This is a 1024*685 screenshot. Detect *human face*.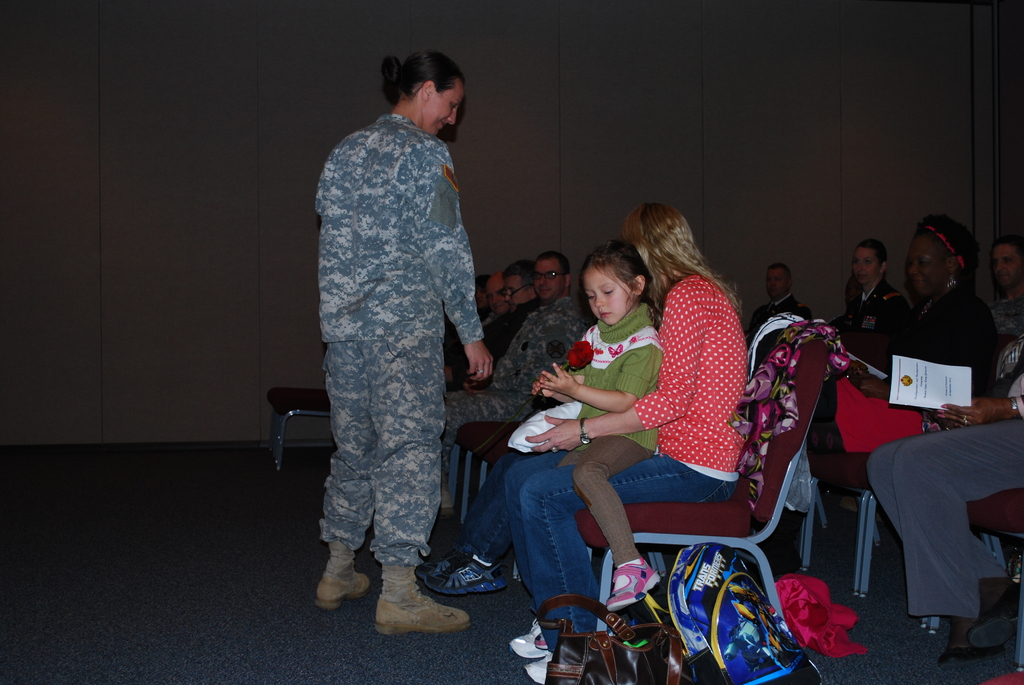
locate(996, 245, 1022, 290).
